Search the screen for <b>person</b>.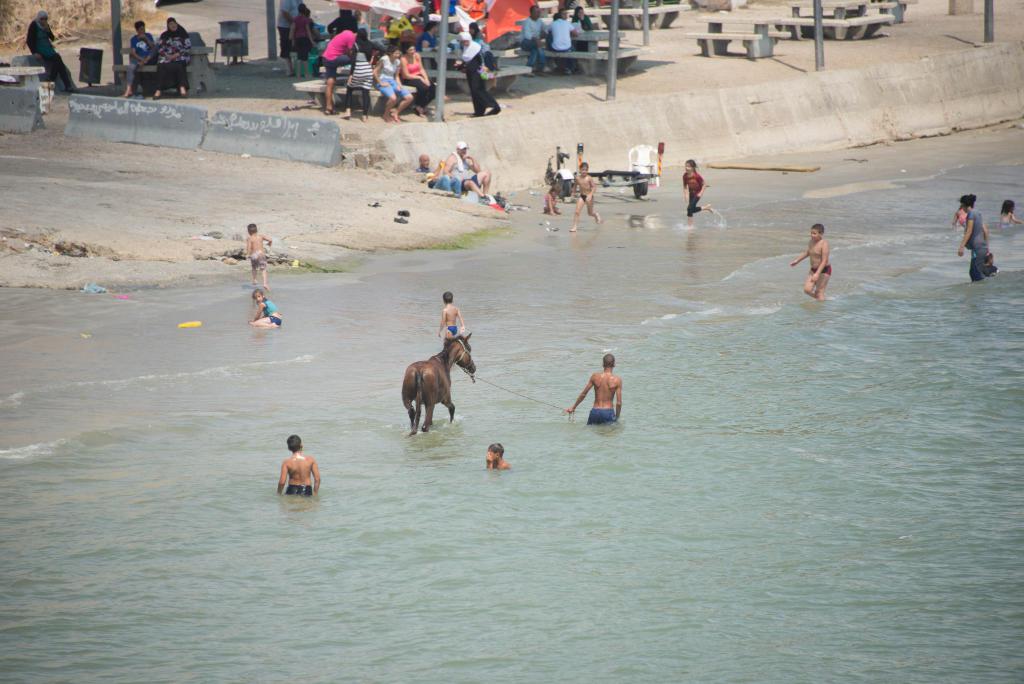
Found at box(682, 159, 714, 226).
